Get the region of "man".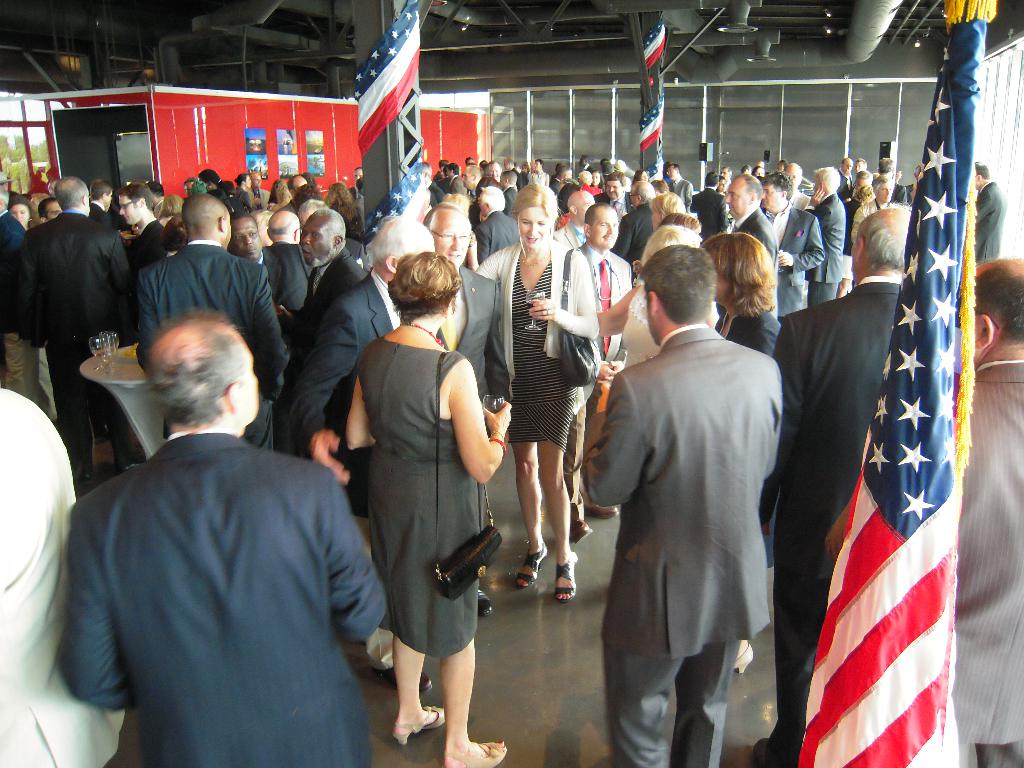
(left=351, top=164, right=363, bottom=210).
